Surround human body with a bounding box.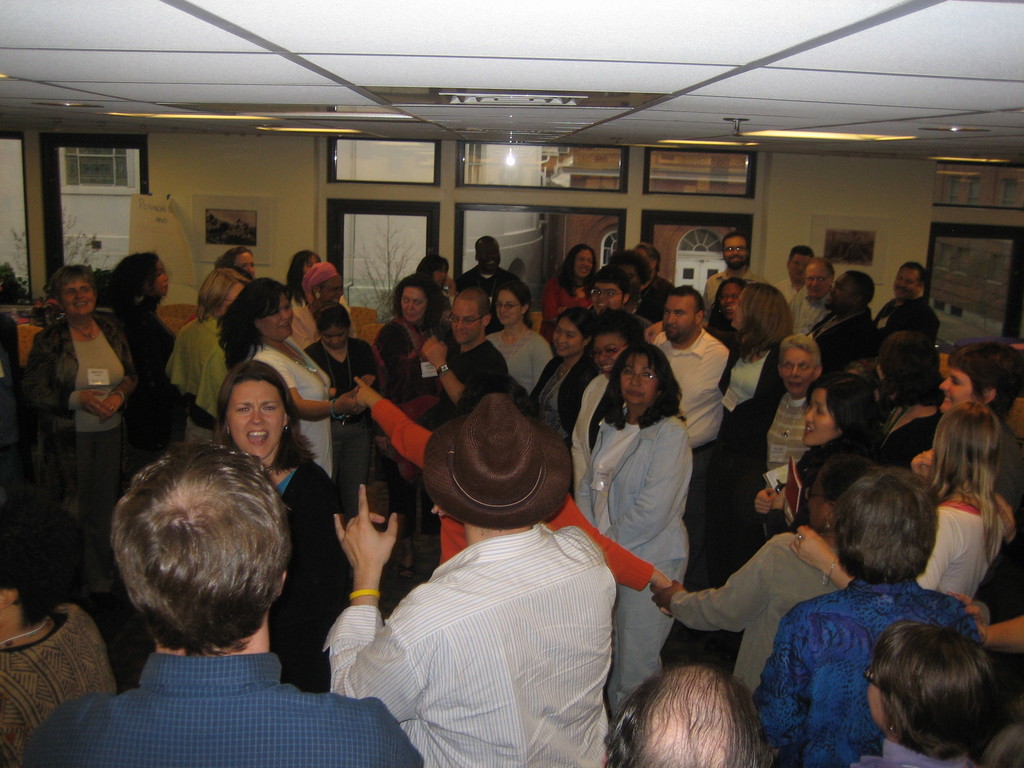
region(657, 330, 729, 588).
